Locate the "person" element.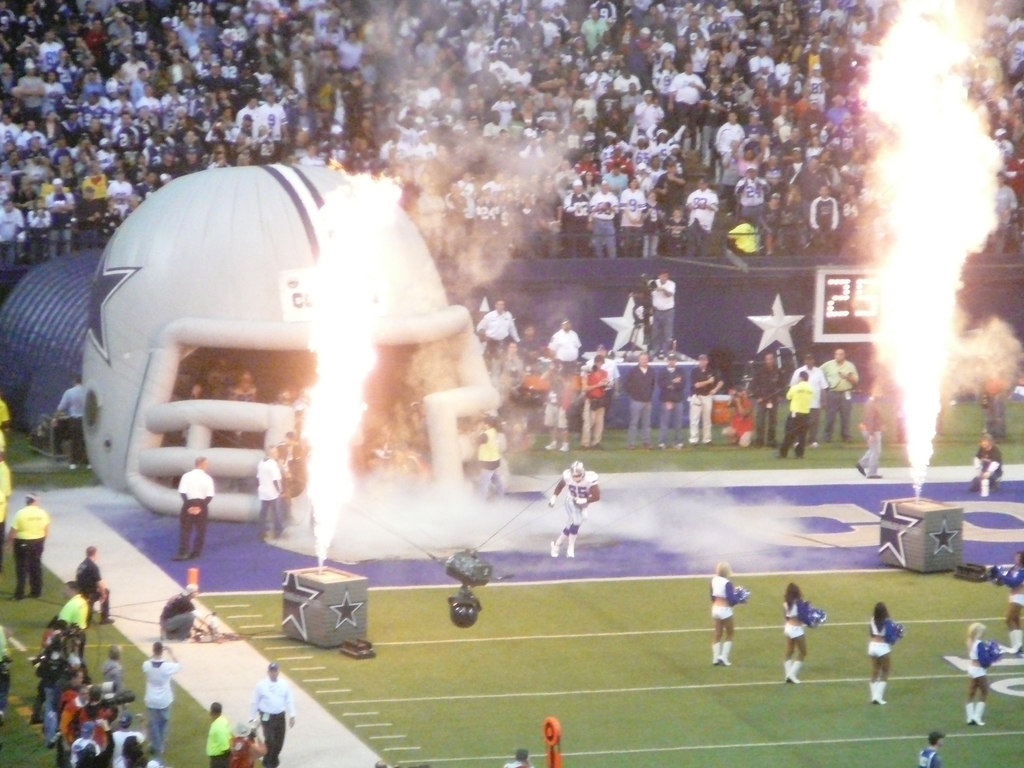
Element bbox: l=570, t=175, r=590, b=243.
